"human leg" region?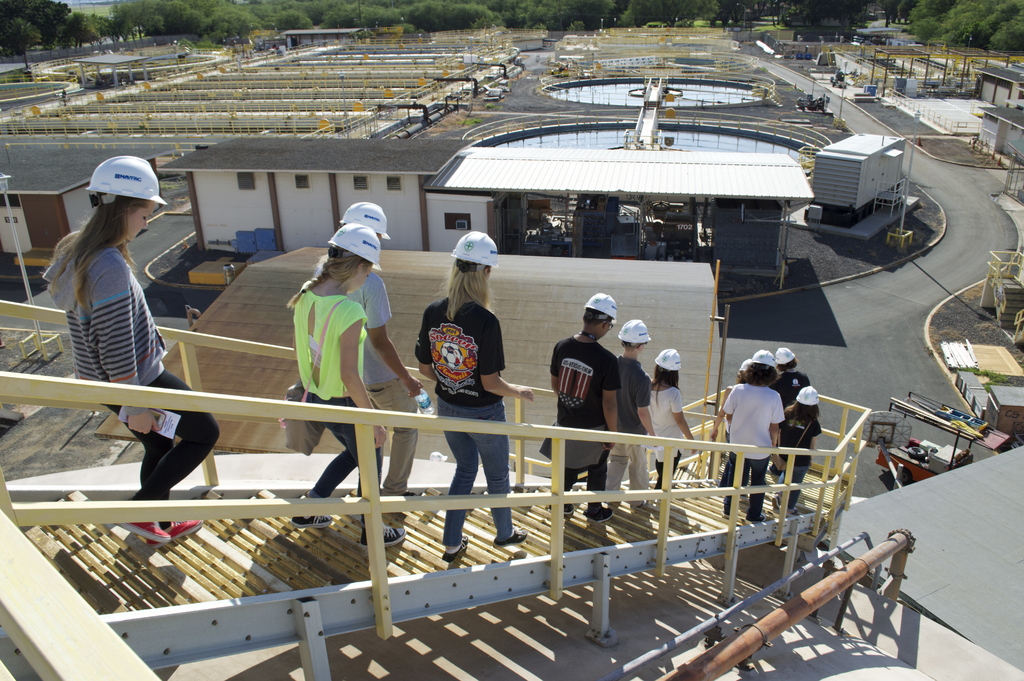
(x1=291, y1=398, x2=406, y2=551)
